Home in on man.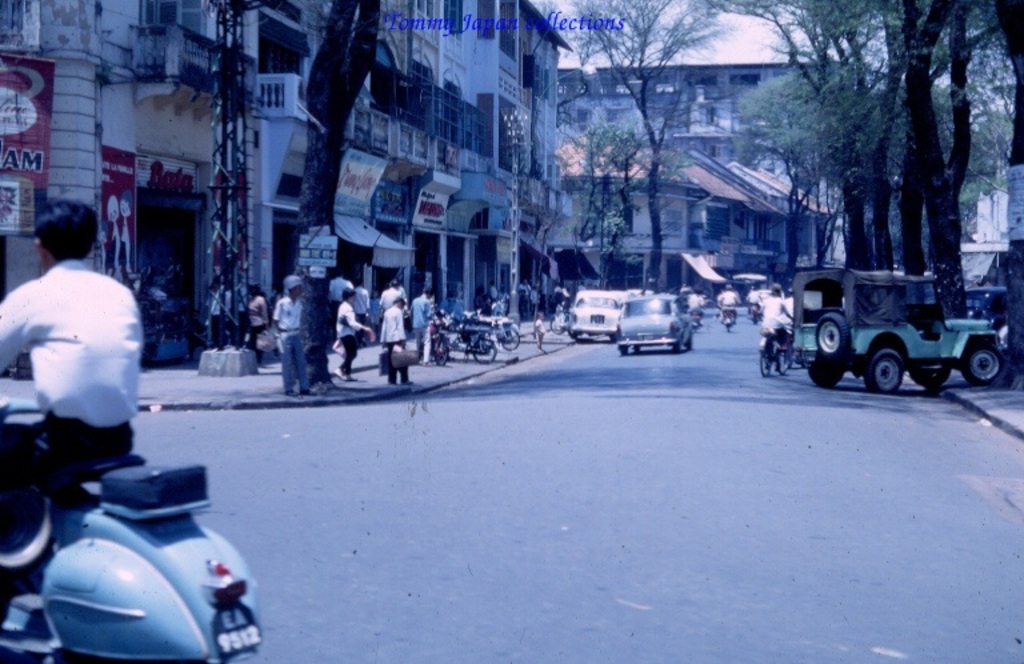
Homed in at 764 281 797 357.
